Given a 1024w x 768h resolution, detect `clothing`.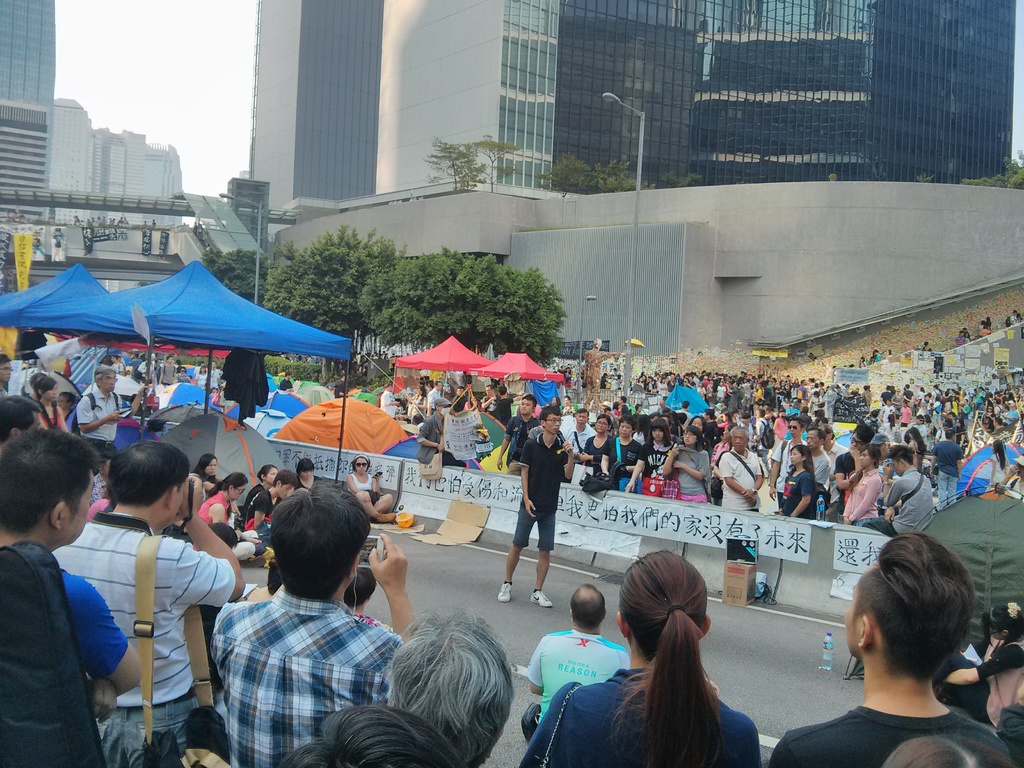
x1=632 y1=442 x2=666 y2=484.
